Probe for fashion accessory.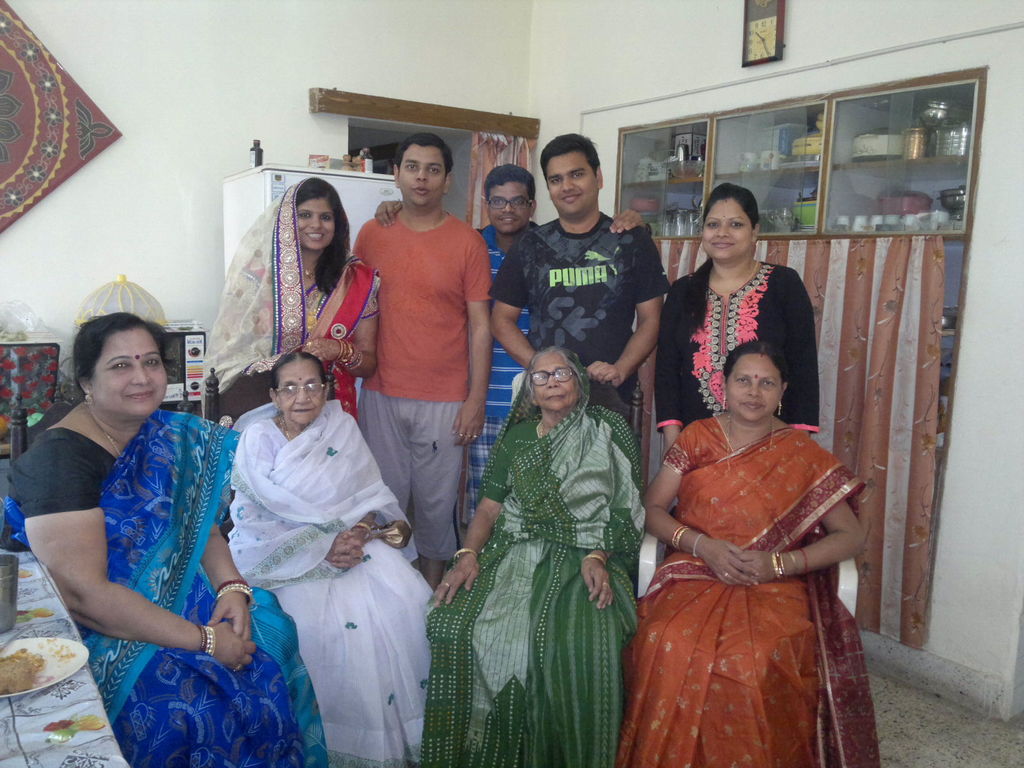
Probe result: {"x1": 582, "y1": 551, "x2": 608, "y2": 566}.
